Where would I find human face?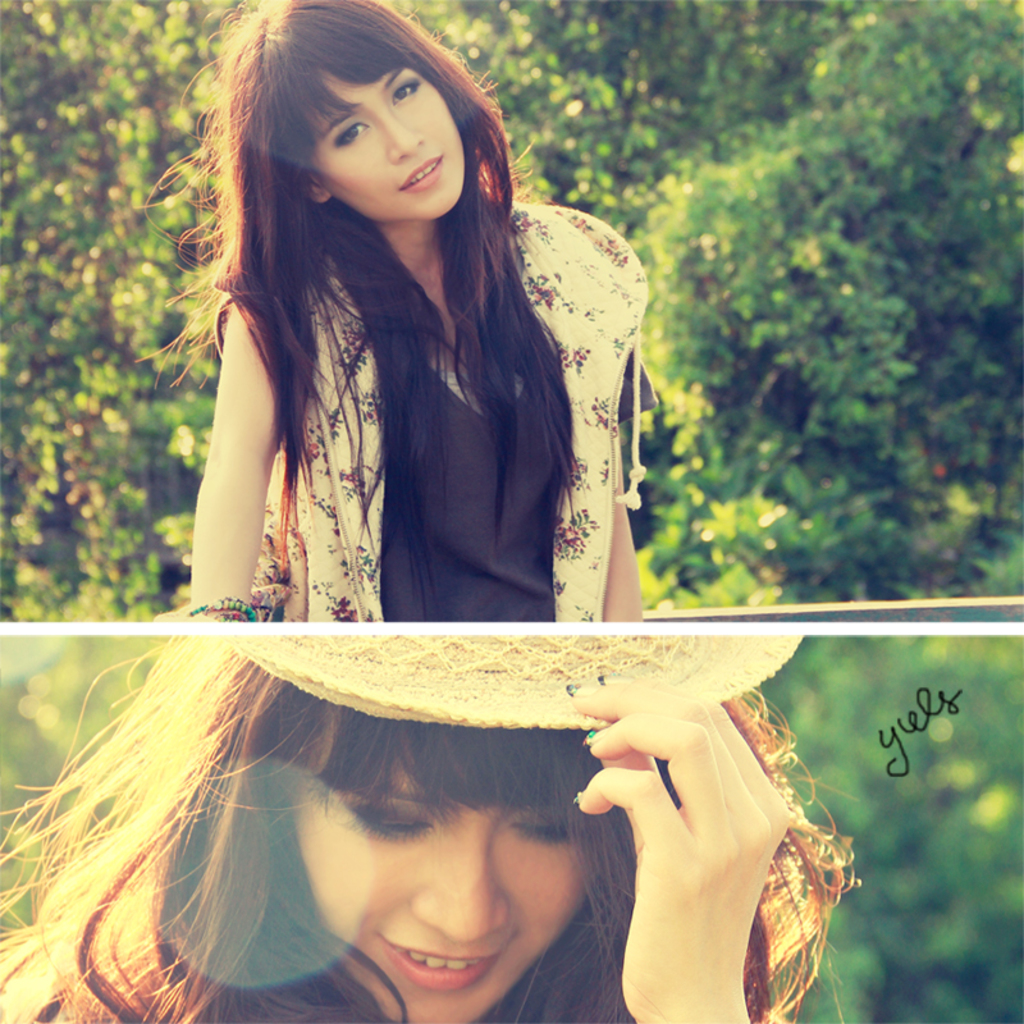
At locate(308, 67, 470, 221).
